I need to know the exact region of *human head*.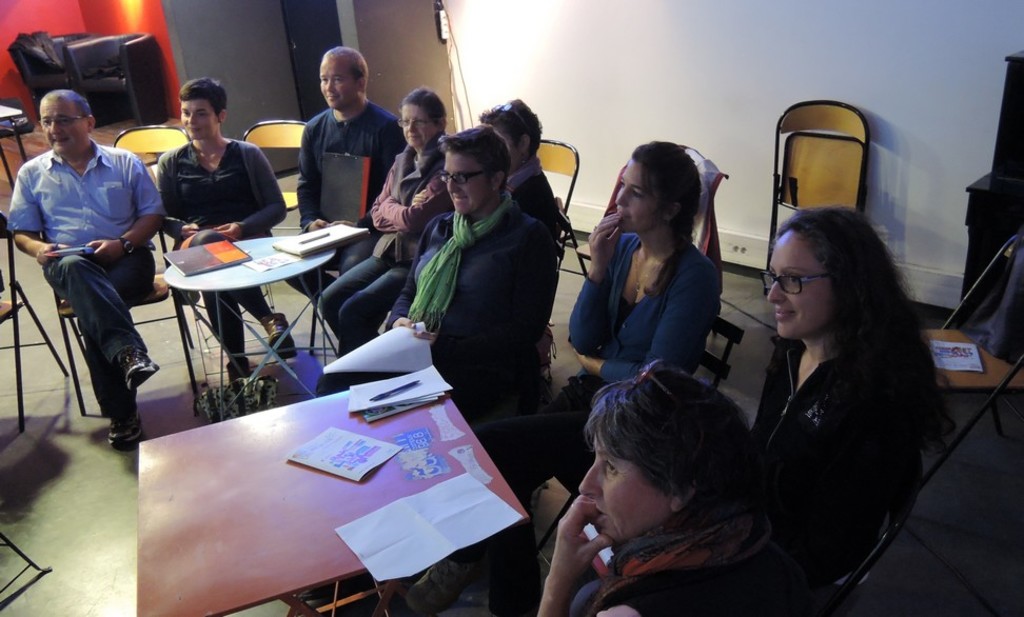
Region: (611,142,703,239).
